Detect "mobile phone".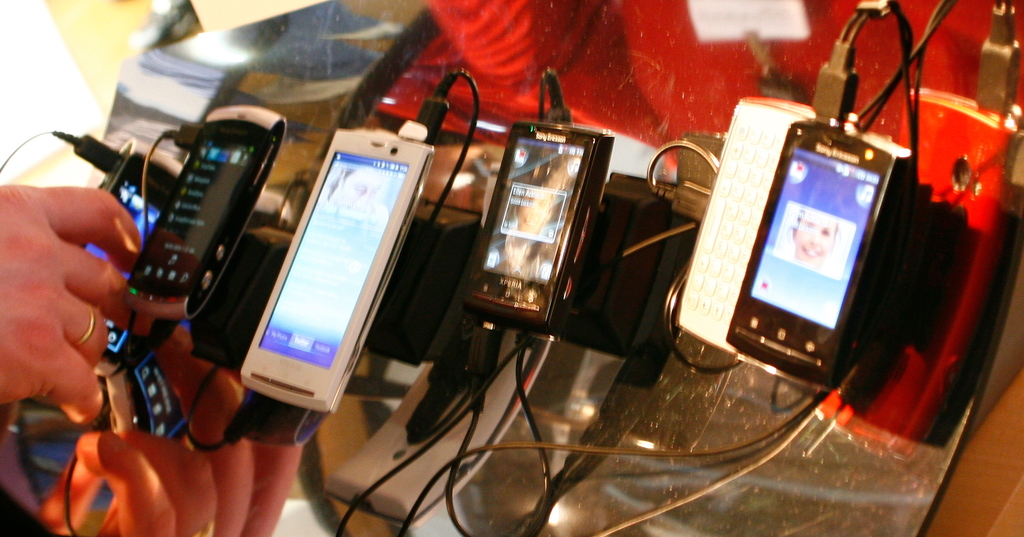
Detected at [x1=724, y1=117, x2=909, y2=394].
